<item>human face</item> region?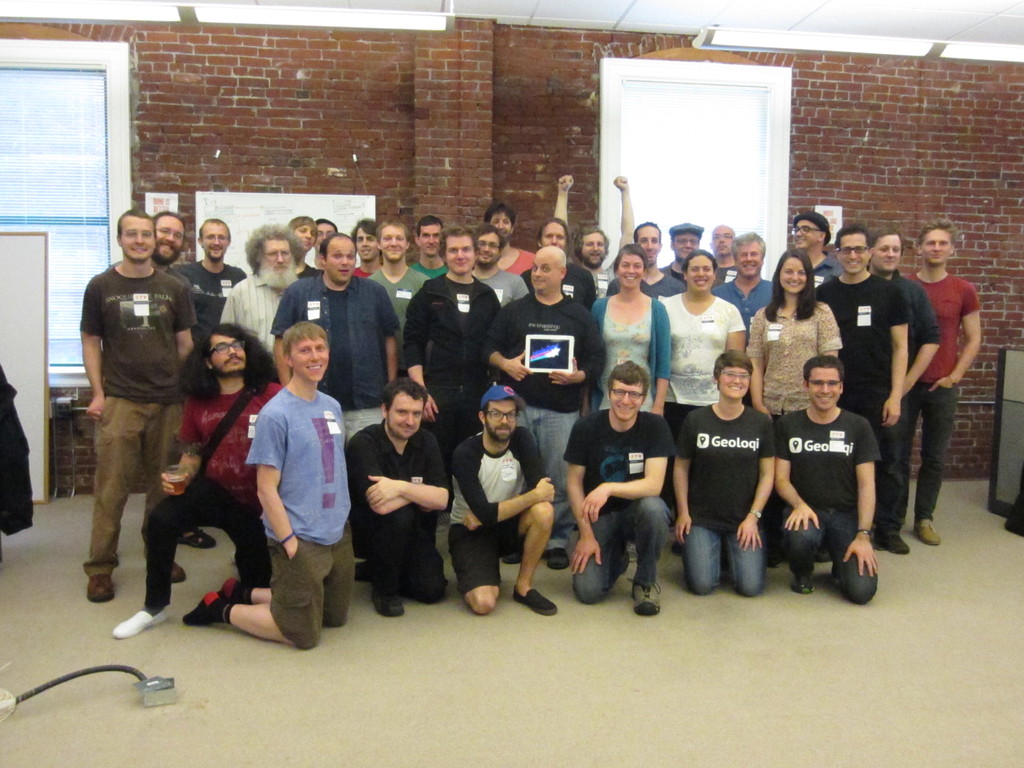
x1=733 y1=237 x2=765 y2=278
